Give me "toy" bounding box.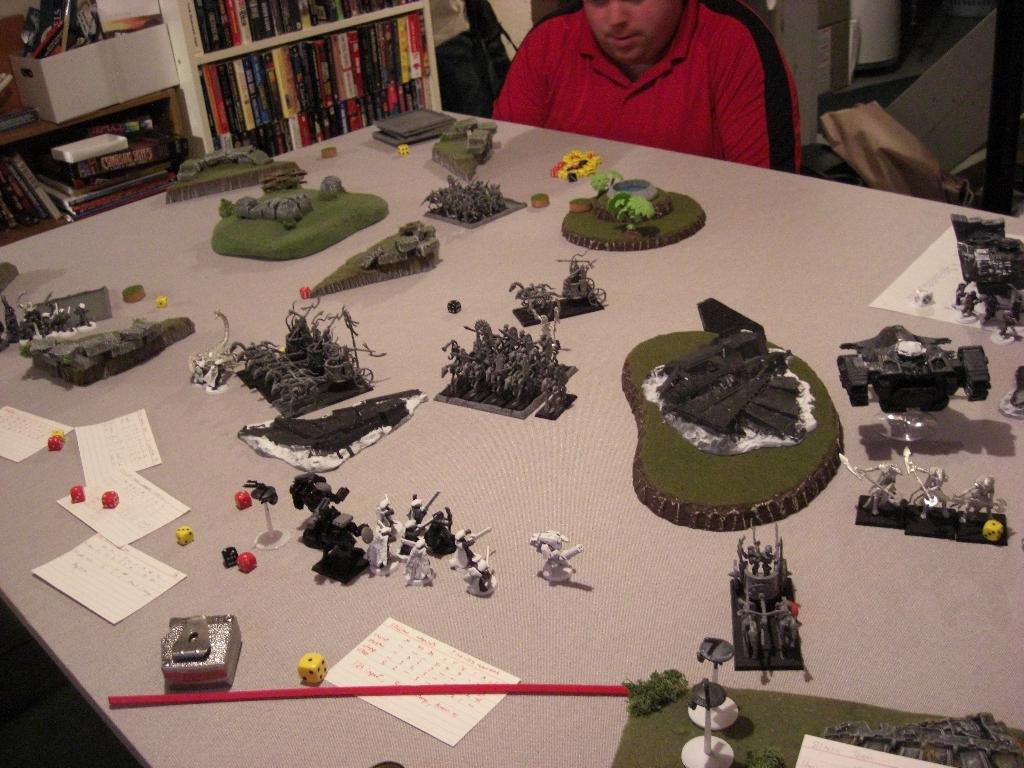
(260,164,296,192).
